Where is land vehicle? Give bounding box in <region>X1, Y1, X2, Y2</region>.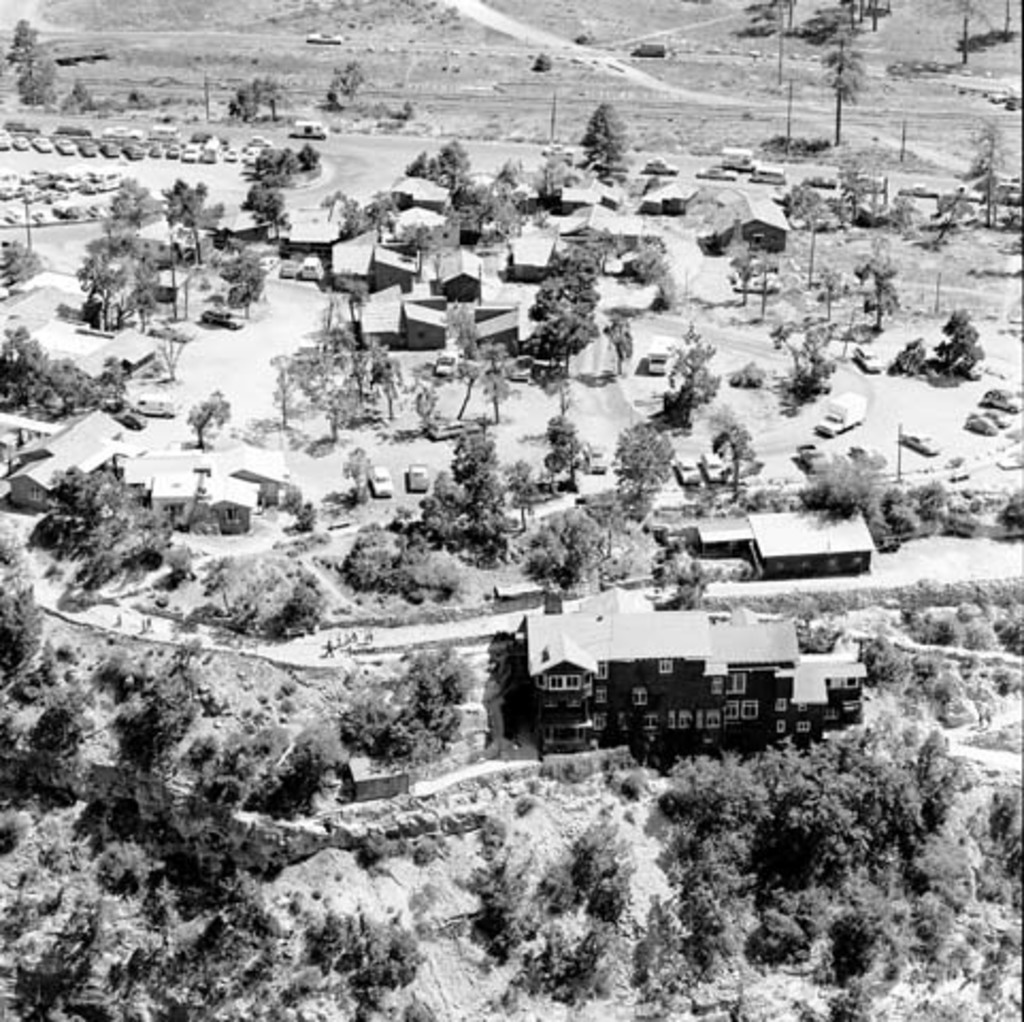
<region>130, 385, 185, 426</region>.
